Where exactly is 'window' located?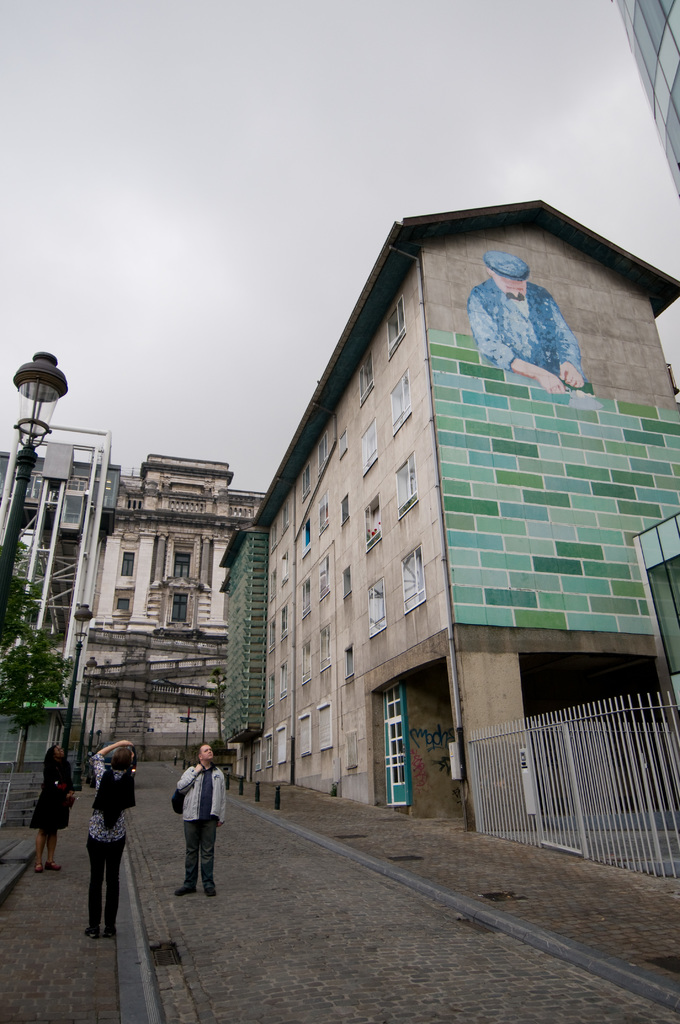
Its bounding box is <region>359, 345, 376, 410</region>.
